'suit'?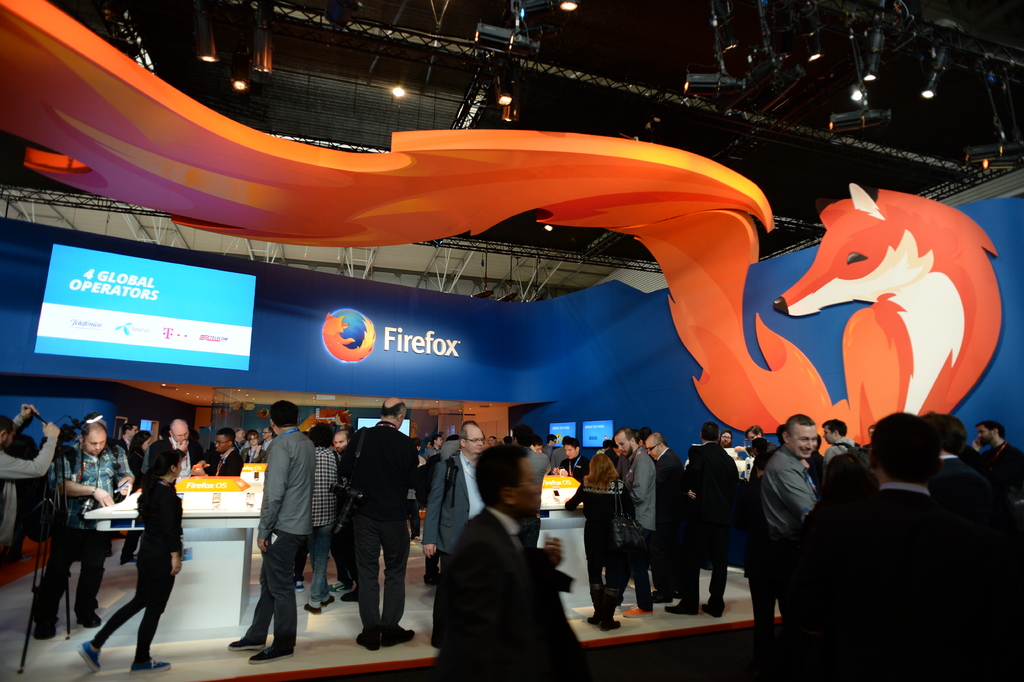
{"left": 678, "top": 437, "right": 743, "bottom": 606}
